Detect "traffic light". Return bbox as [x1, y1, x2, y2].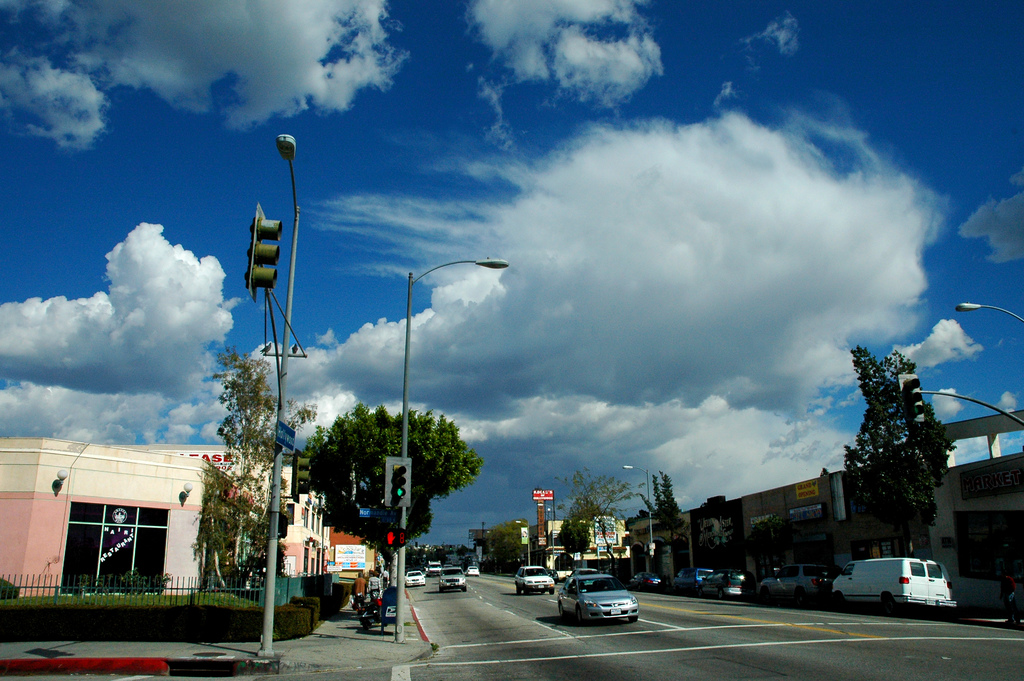
[248, 201, 284, 303].
